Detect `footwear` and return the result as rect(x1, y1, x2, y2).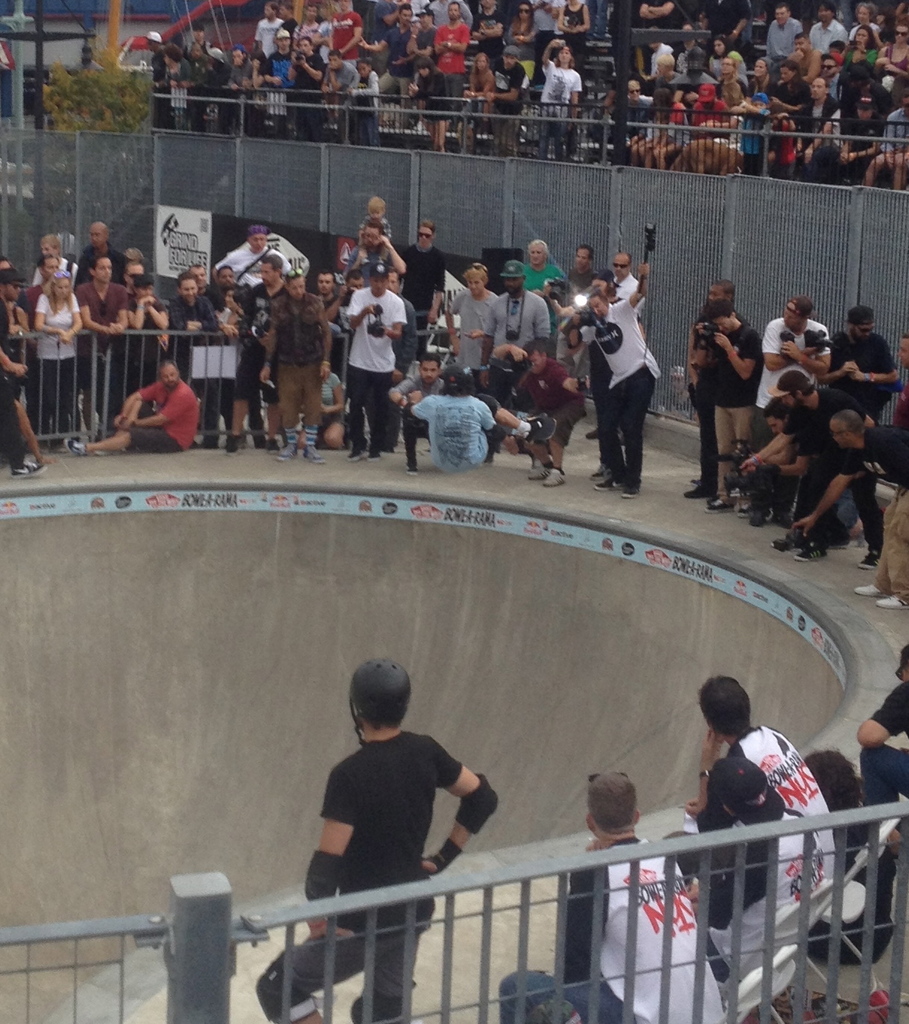
rect(621, 480, 644, 498).
